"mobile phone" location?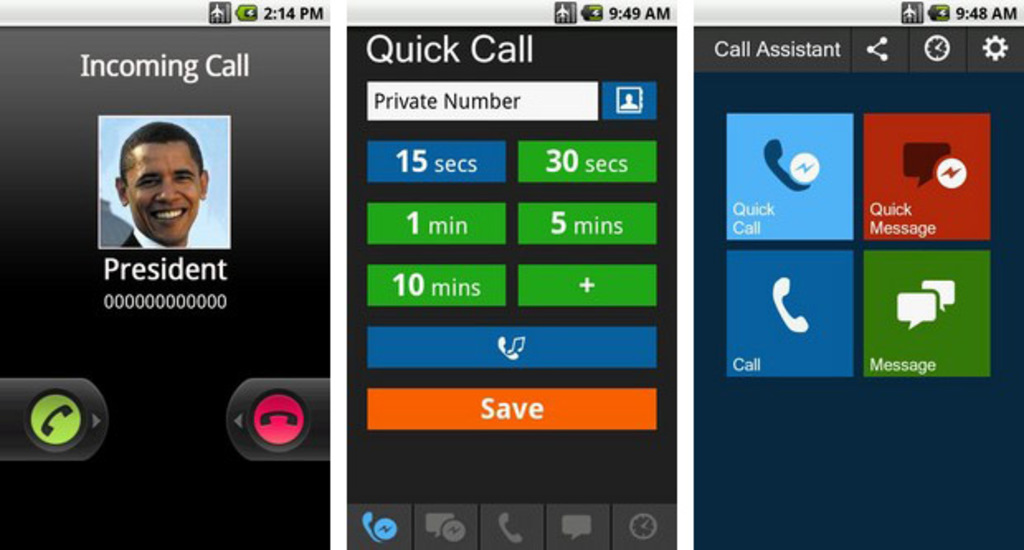
{"x1": 348, "y1": 26, "x2": 679, "y2": 548}
